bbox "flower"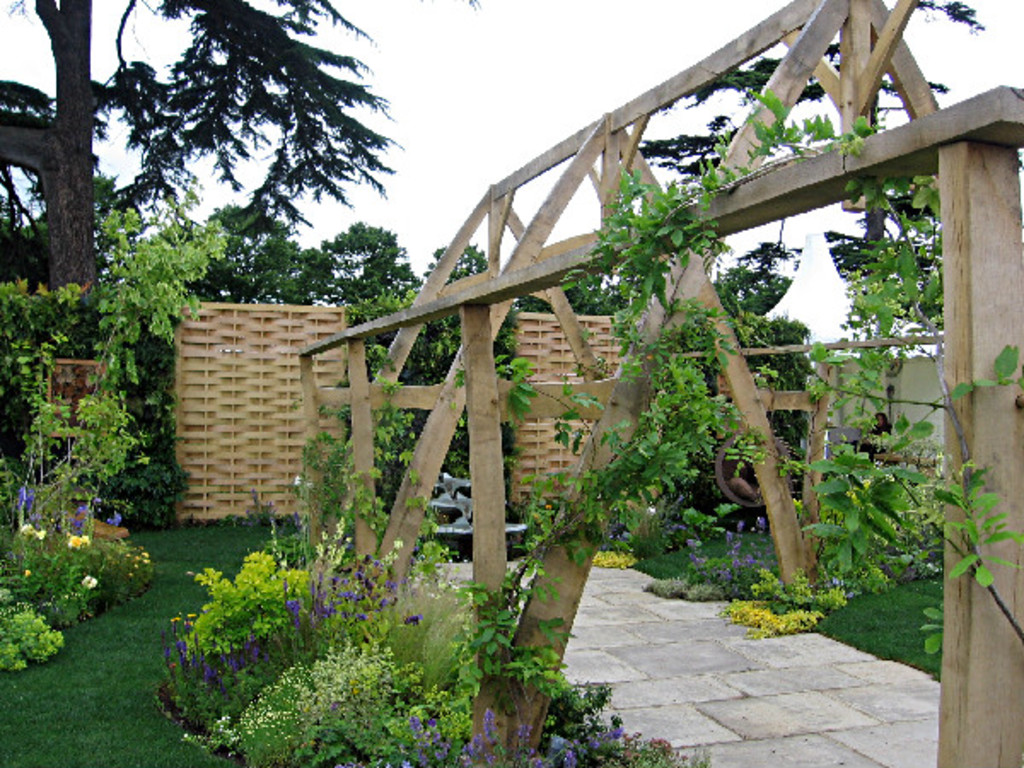
[73, 529, 87, 553]
